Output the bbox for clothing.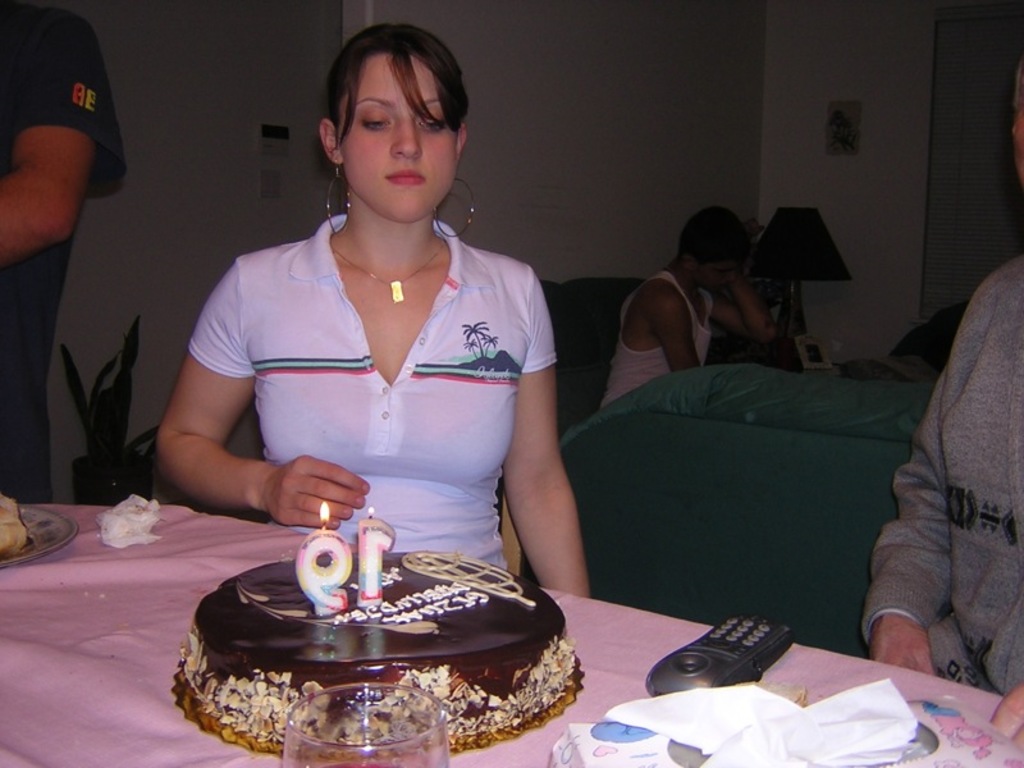
Rect(590, 276, 708, 404).
